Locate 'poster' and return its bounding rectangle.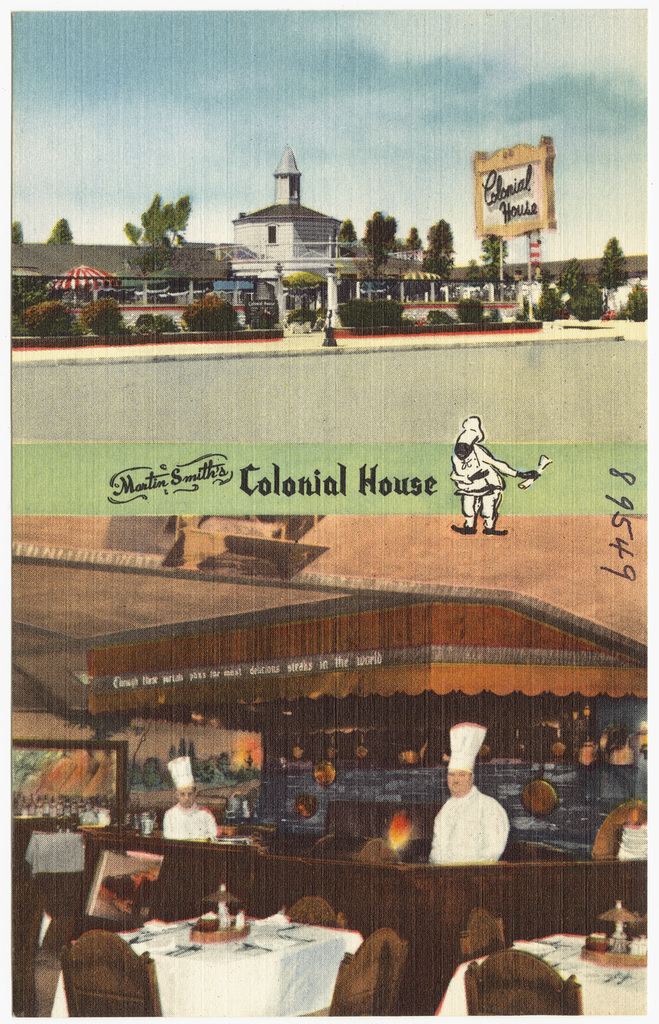
BBox(0, 0, 658, 1023).
